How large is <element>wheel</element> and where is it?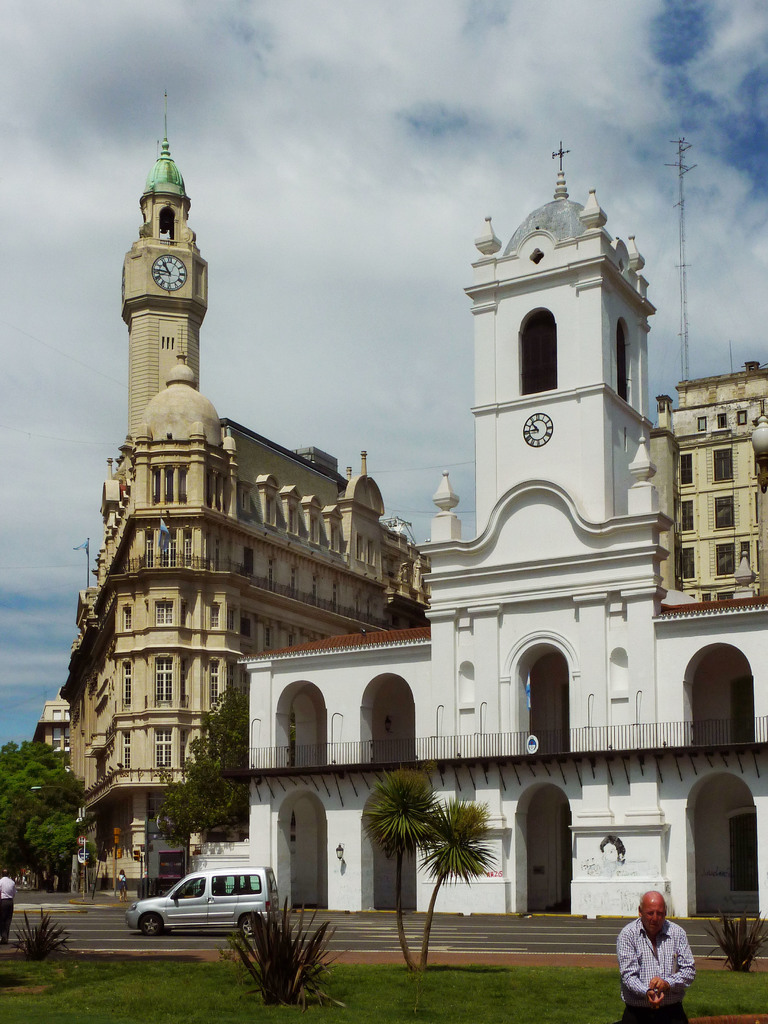
Bounding box: 234,916,262,935.
